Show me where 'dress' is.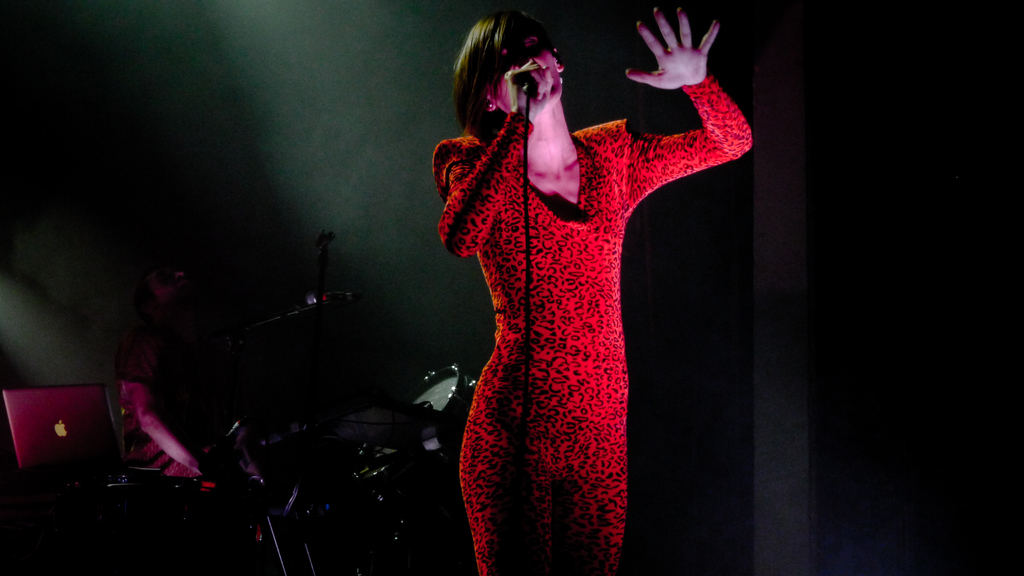
'dress' is at bbox=[430, 72, 751, 575].
